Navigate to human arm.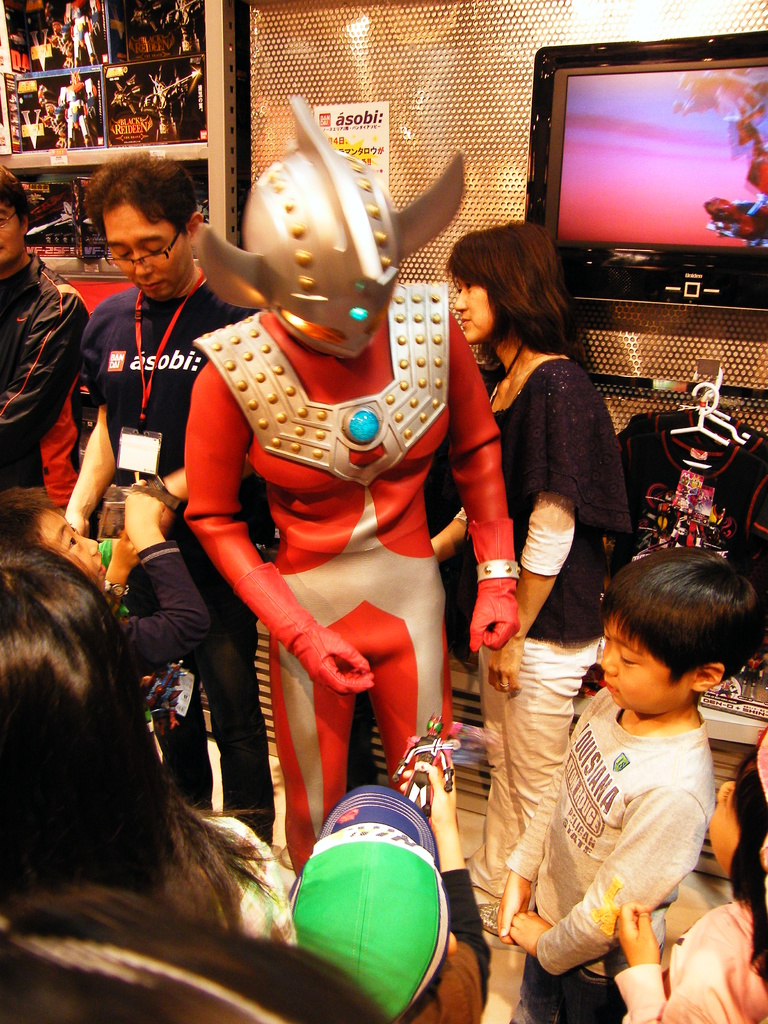
Navigation target: left=0, top=280, right=97, bottom=476.
